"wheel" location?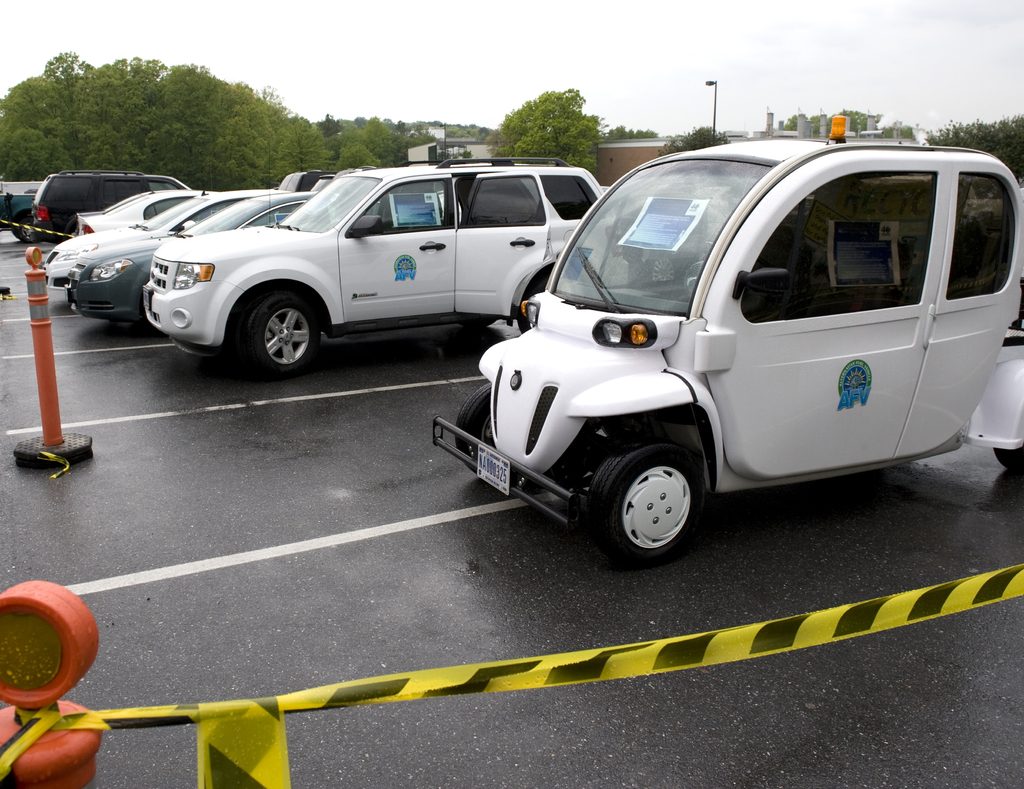
region(592, 443, 709, 555)
